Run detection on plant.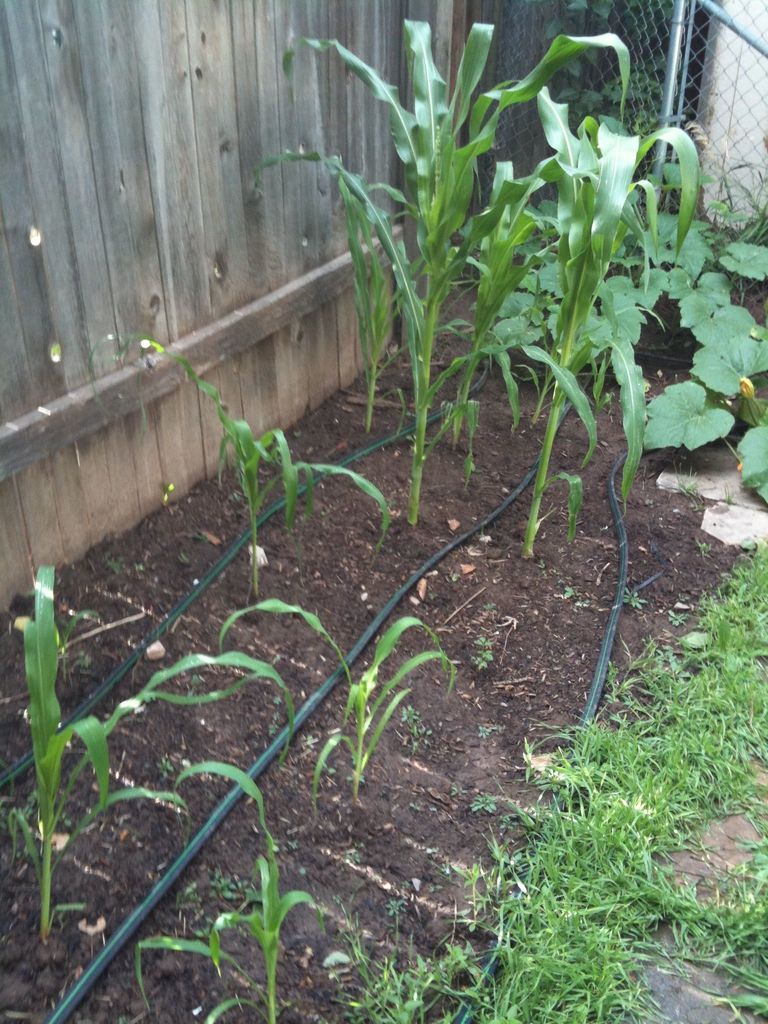
Result: left=74, top=316, right=396, bottom=614.
